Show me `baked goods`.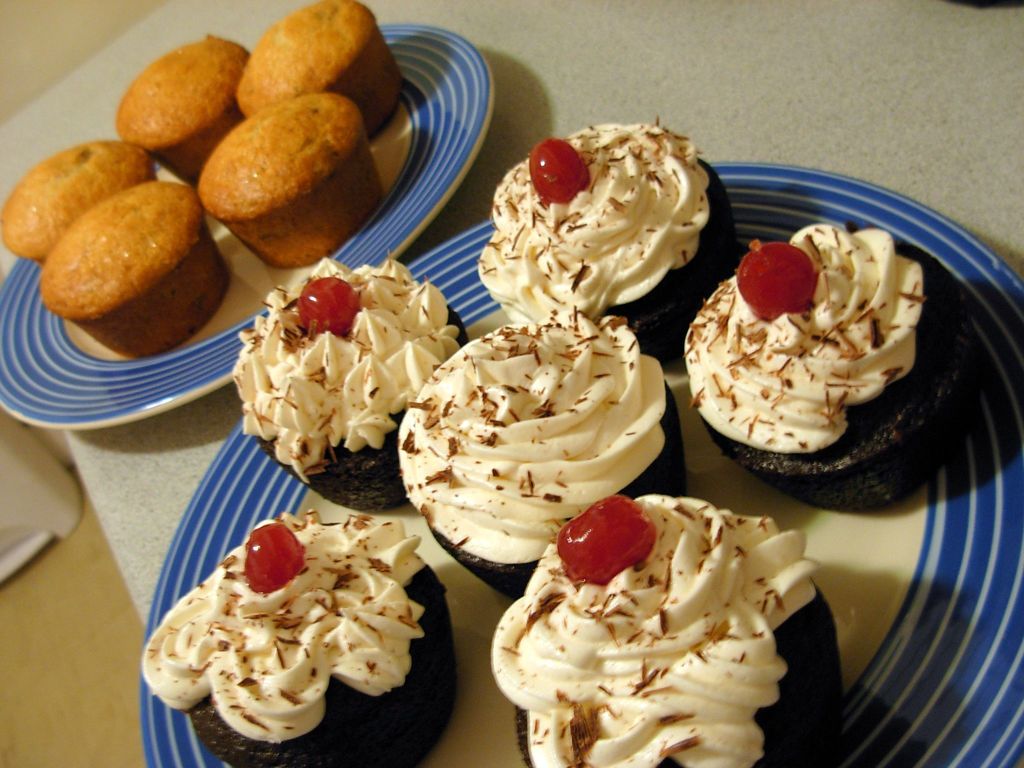
`baked goods` is here: BBox(394, 308, 683, 605).
